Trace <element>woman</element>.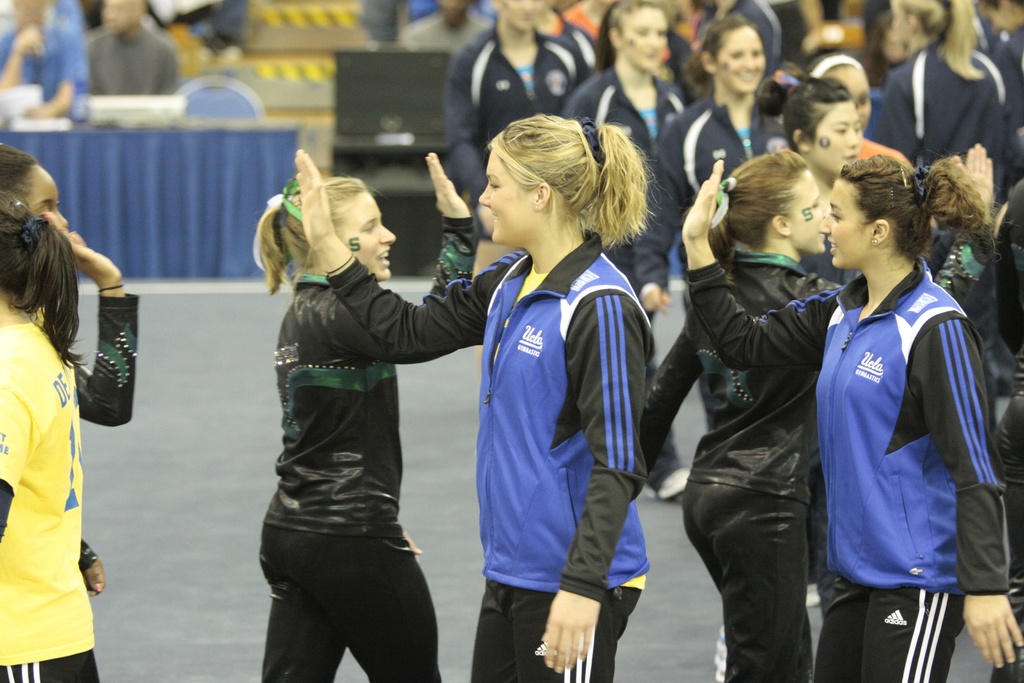
Traced to box(884, 0, 1023, 168).
